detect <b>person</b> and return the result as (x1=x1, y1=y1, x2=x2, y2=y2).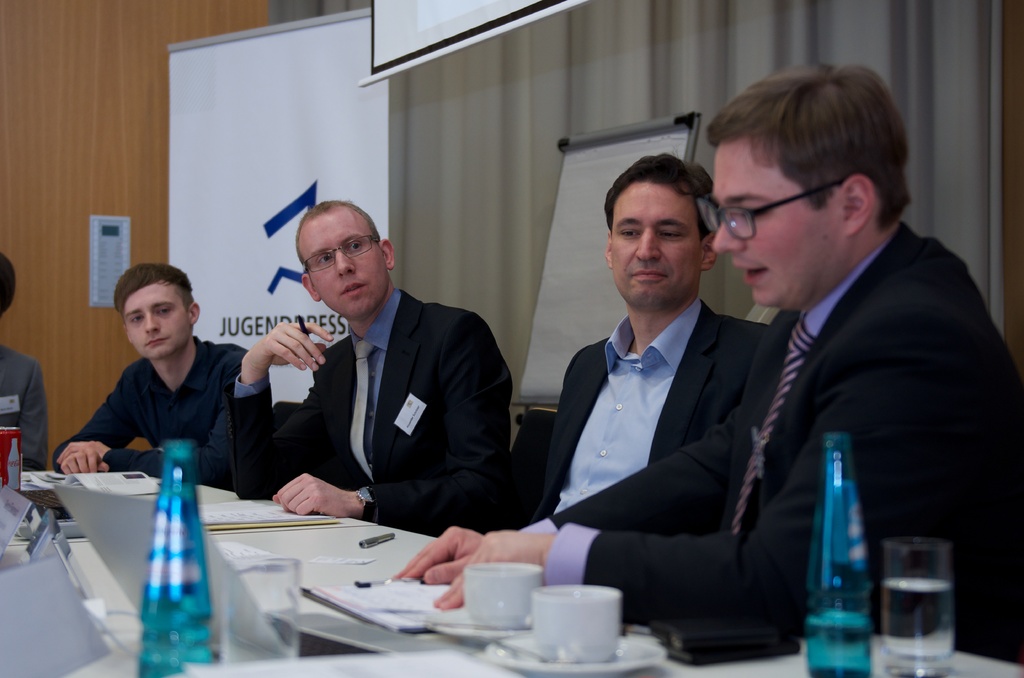
(x1=60, y1=248, x2=263, y2=513).
